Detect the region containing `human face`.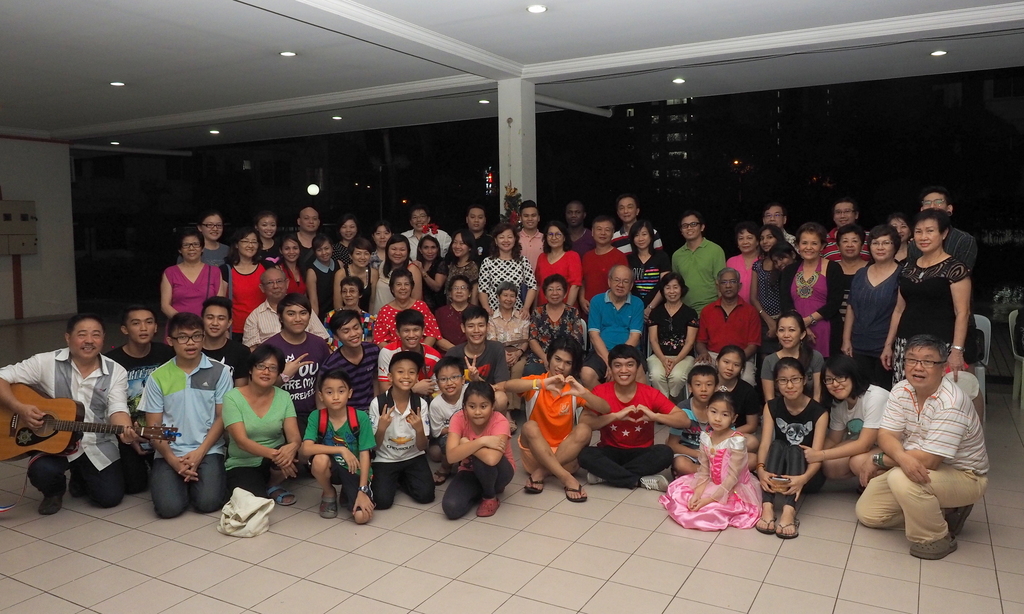
bbox(912, 219, 937, 251).
